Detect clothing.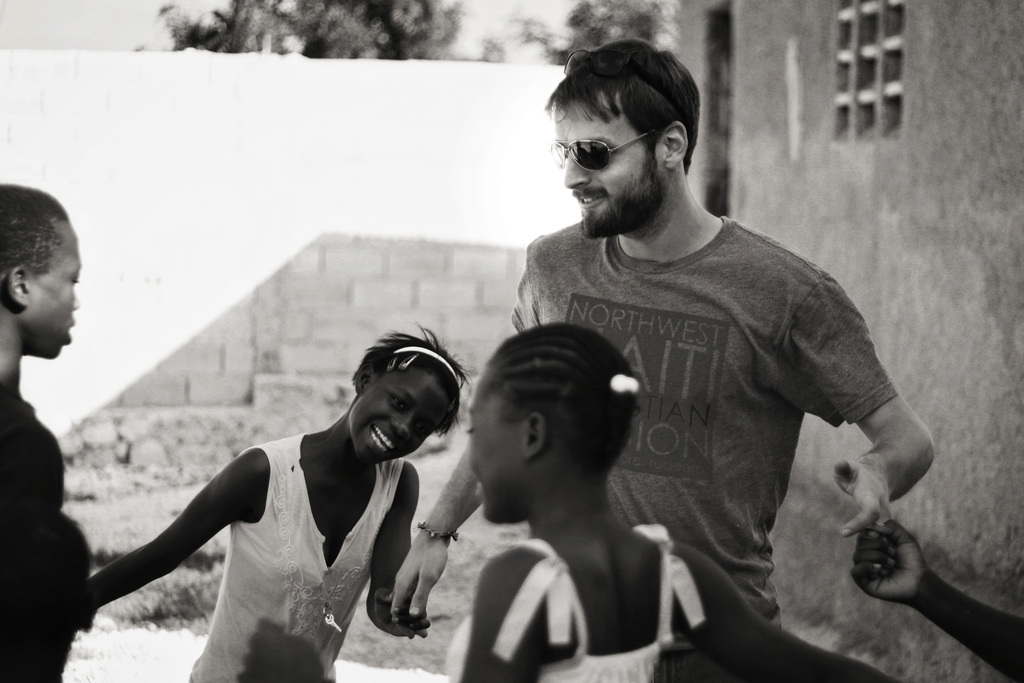
Detected at bbox=(446, 538, 707, 682).
